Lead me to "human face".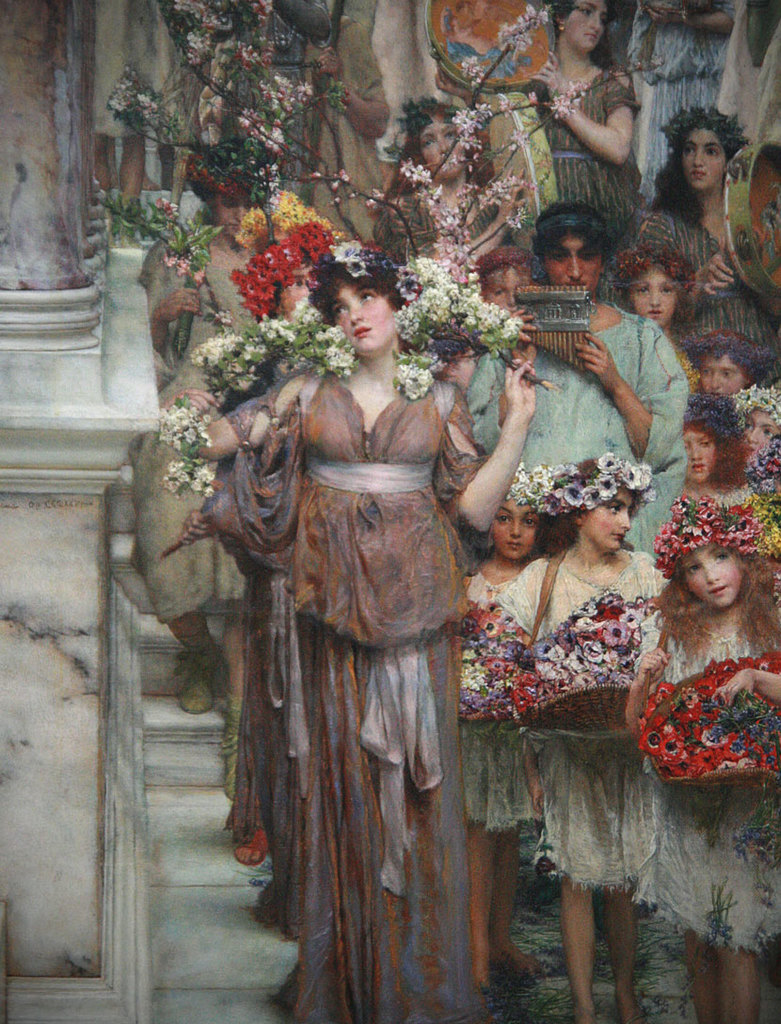
Lead to detection(690, 431, 716, 488).
